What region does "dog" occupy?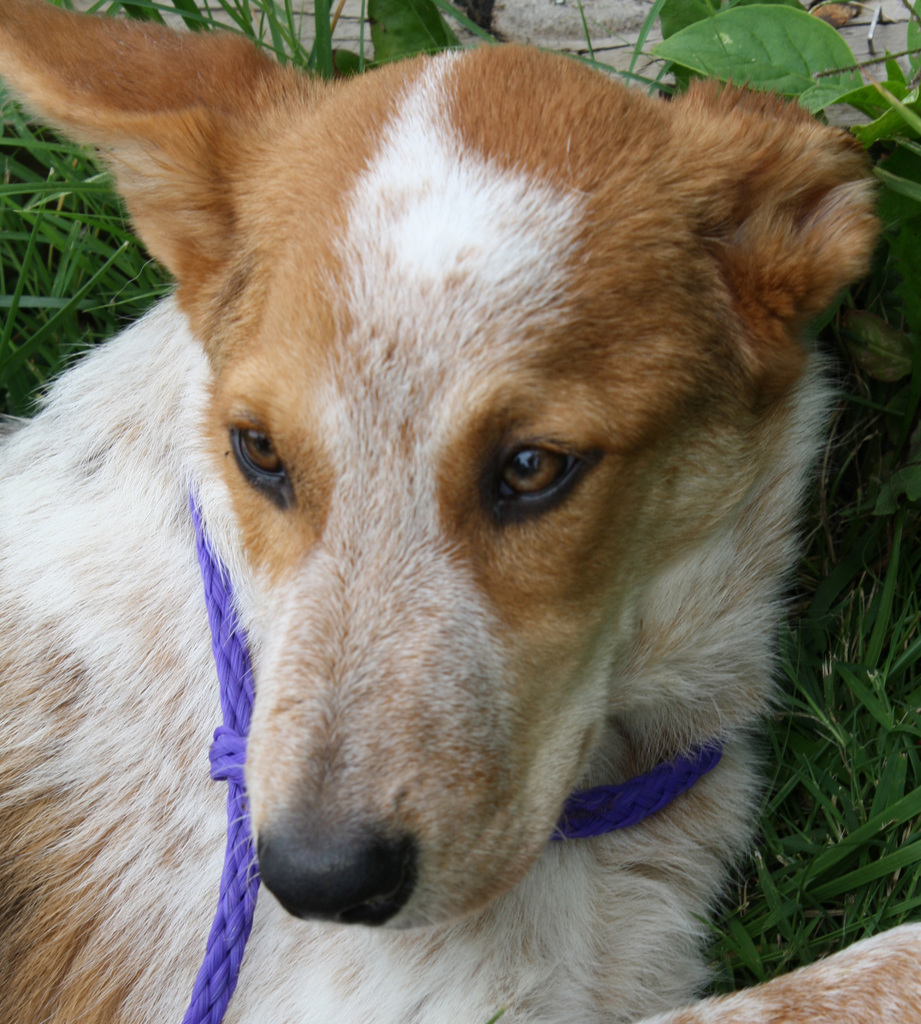
{"x1": 0, "y1": 0, "x2": 920, "y2": 1023}.
